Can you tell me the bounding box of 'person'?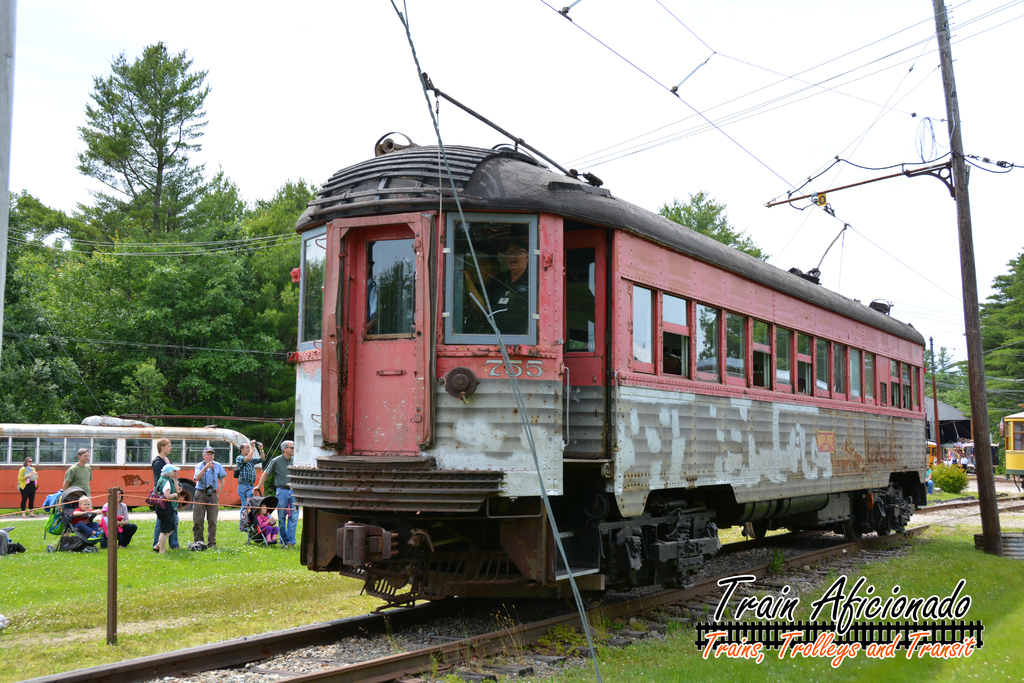
(15,456,40,520).
